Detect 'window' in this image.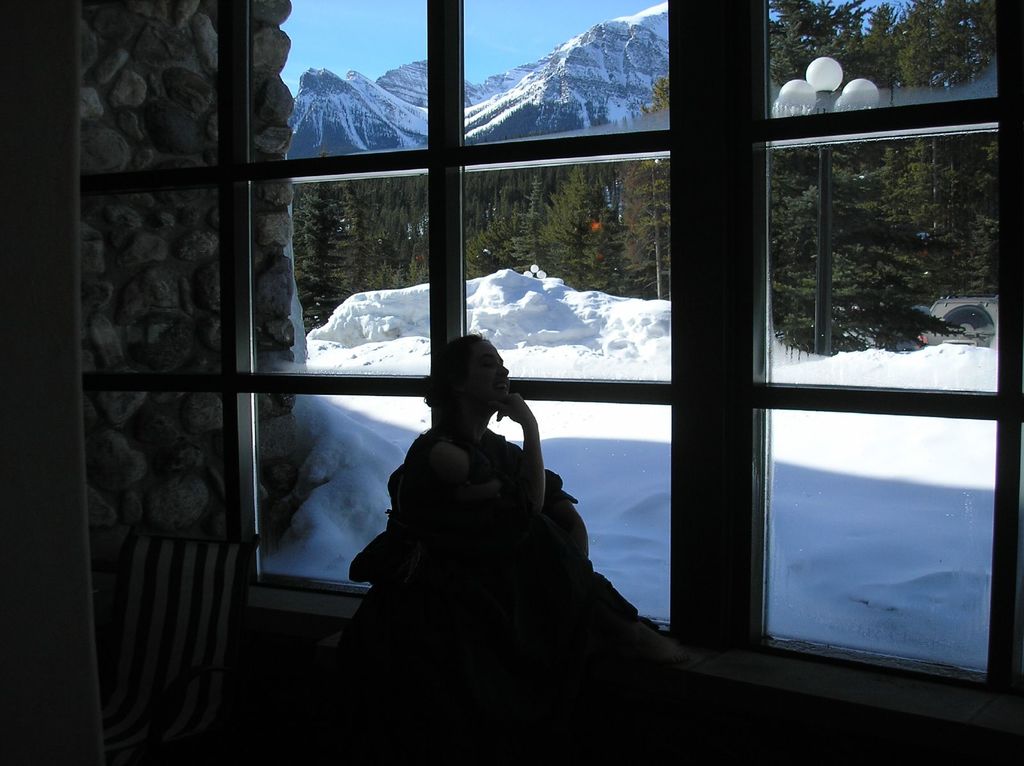
Detection: (left=85, top=0, right=1023, bottom=734).
